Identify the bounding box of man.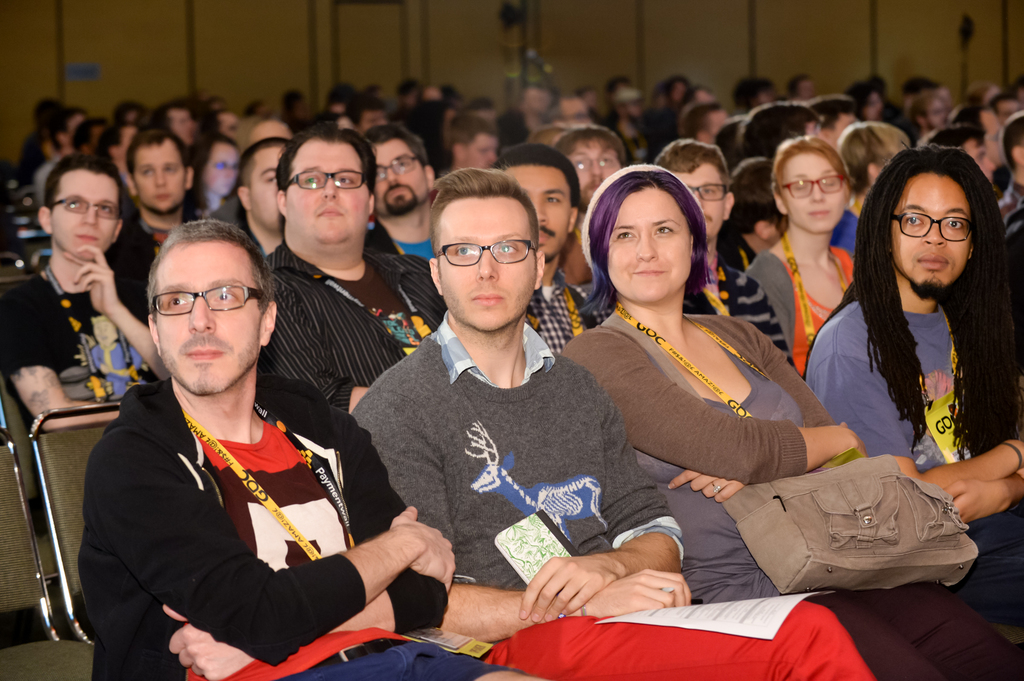
<bbox>72, 206, 431, 678</bbox>.
